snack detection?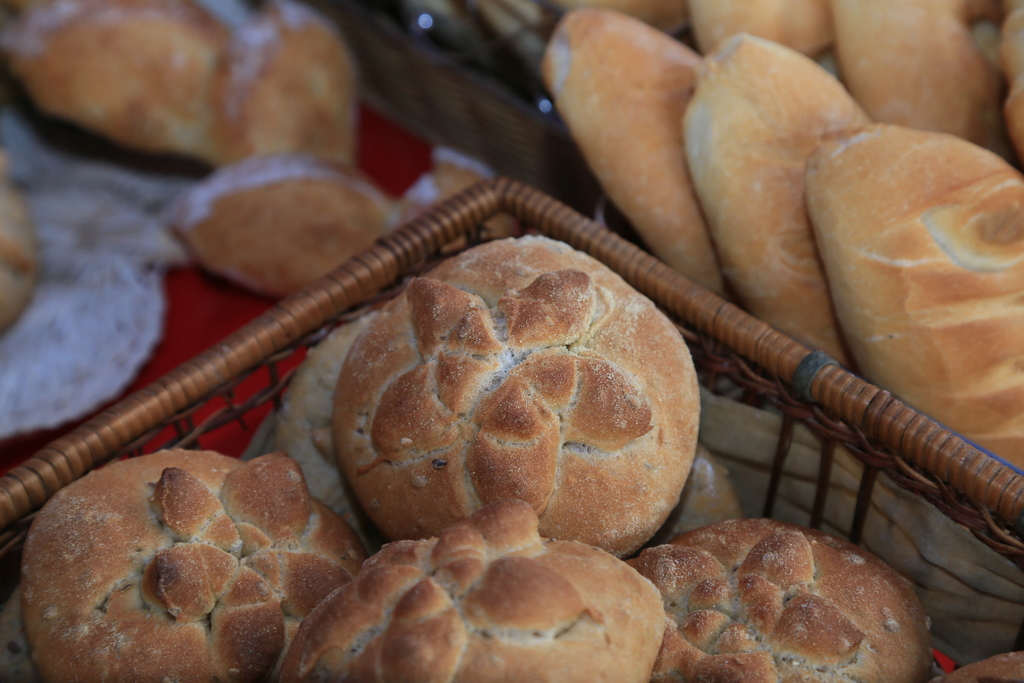
Rect(188, 152, 388, 292)
